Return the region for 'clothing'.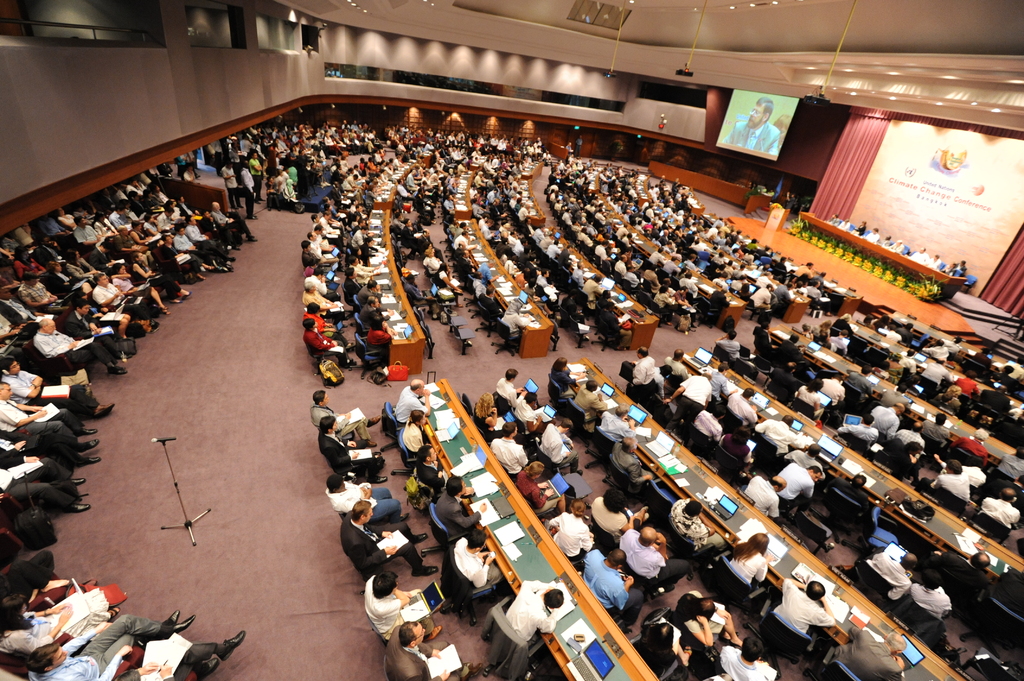
(535, 421, 580, 470).
